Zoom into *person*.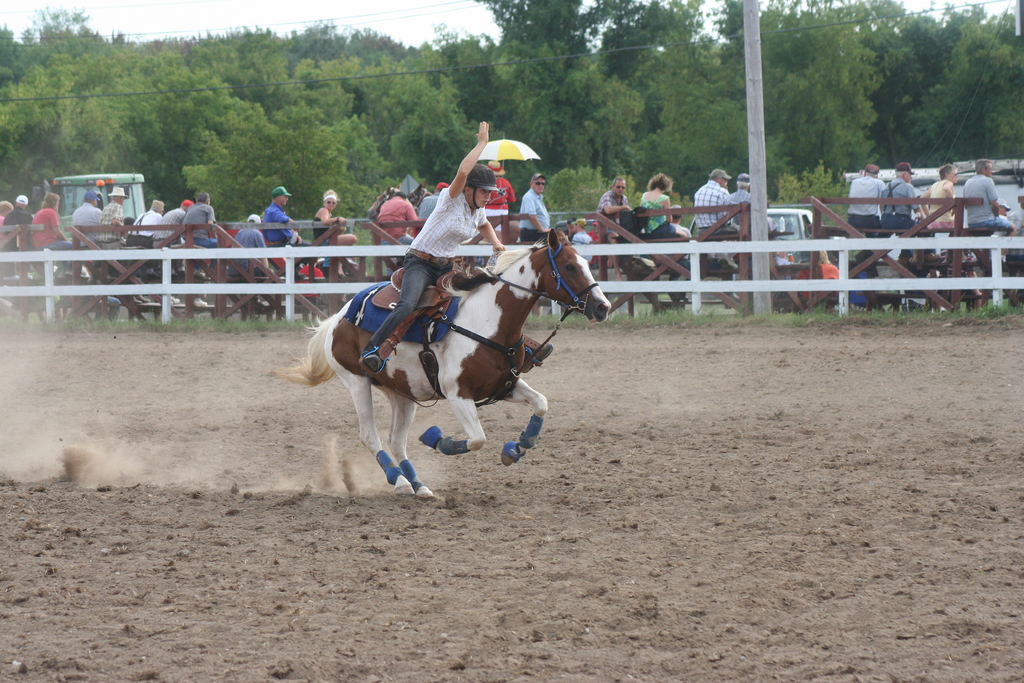
Zoom target: x1=226, y1=213, x2=266, y2=280.
